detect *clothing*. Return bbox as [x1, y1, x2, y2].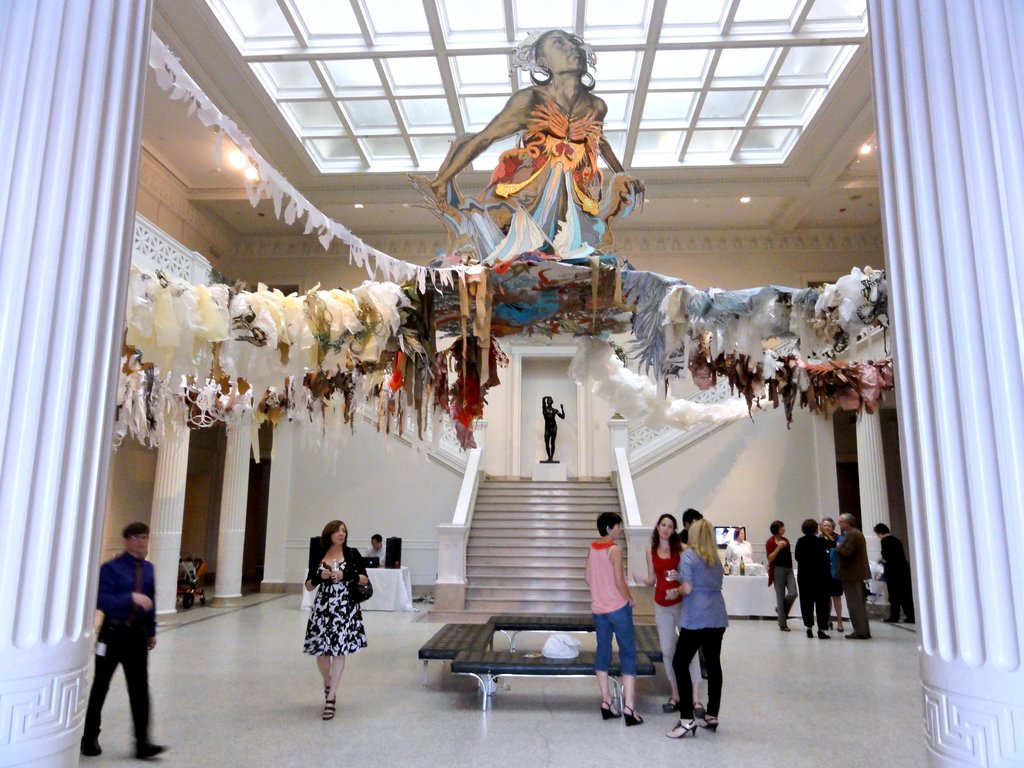
[646, 544, 680, 694].
